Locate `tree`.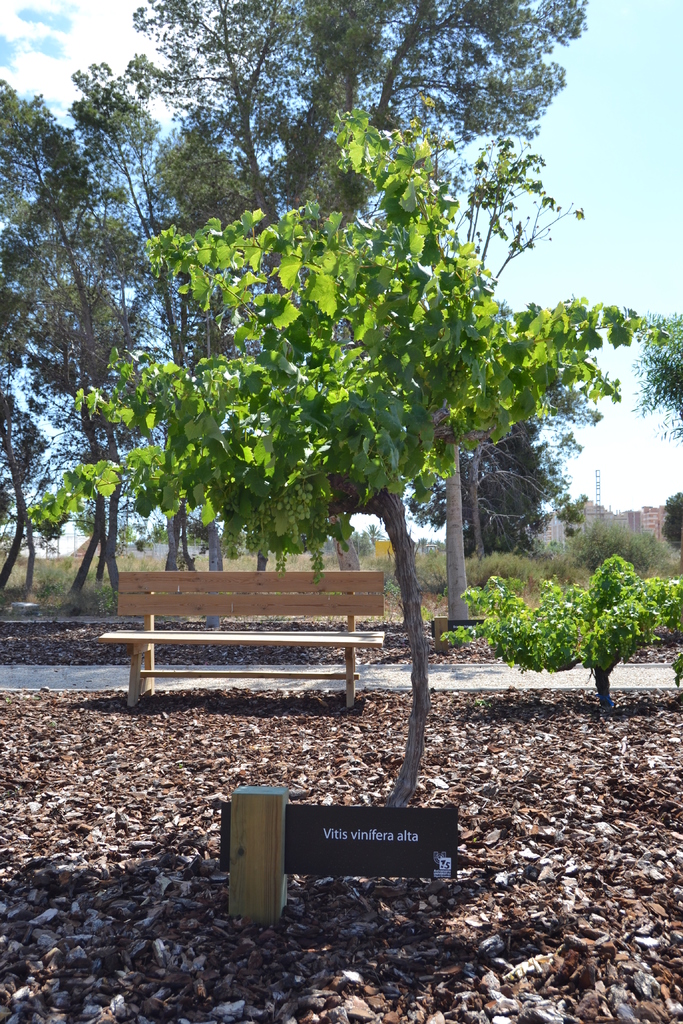
Bounding box: (422, 554, 681, 713).
